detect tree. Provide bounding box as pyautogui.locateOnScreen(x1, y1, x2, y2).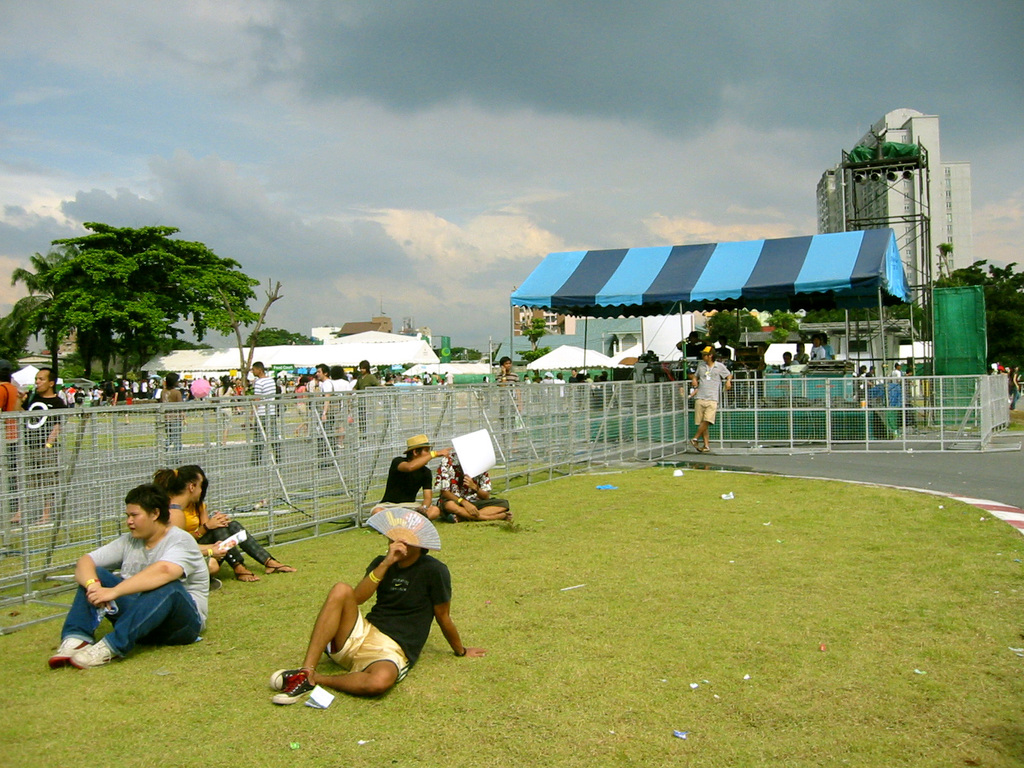
pyautogui.locateOnScreen(517, 318, 547, 360).
